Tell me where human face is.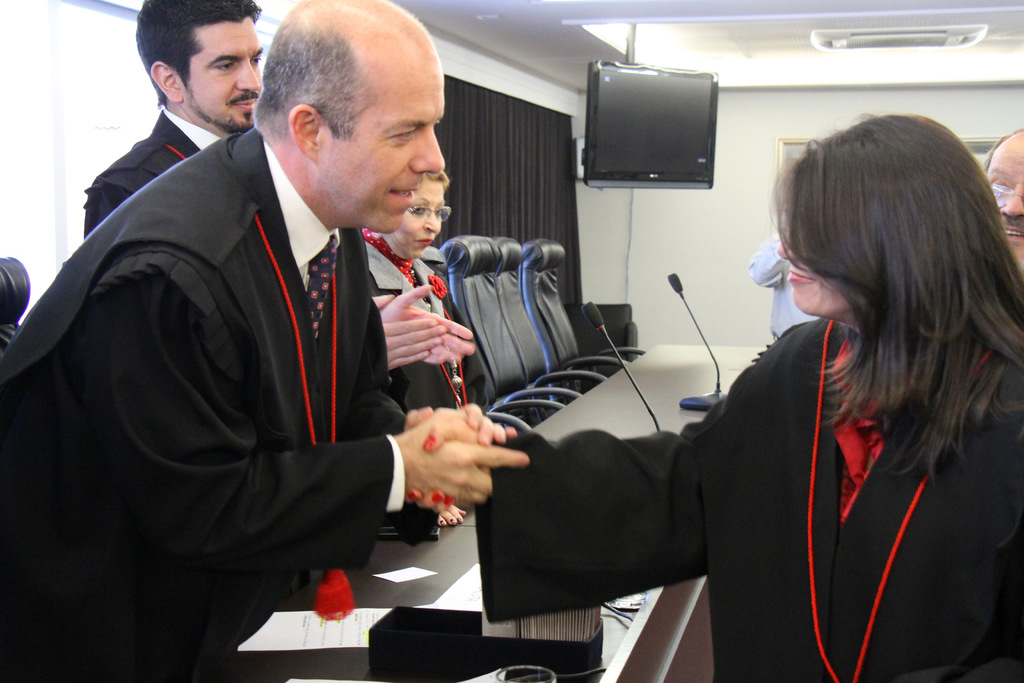
human face is at 391,177,446,258.
